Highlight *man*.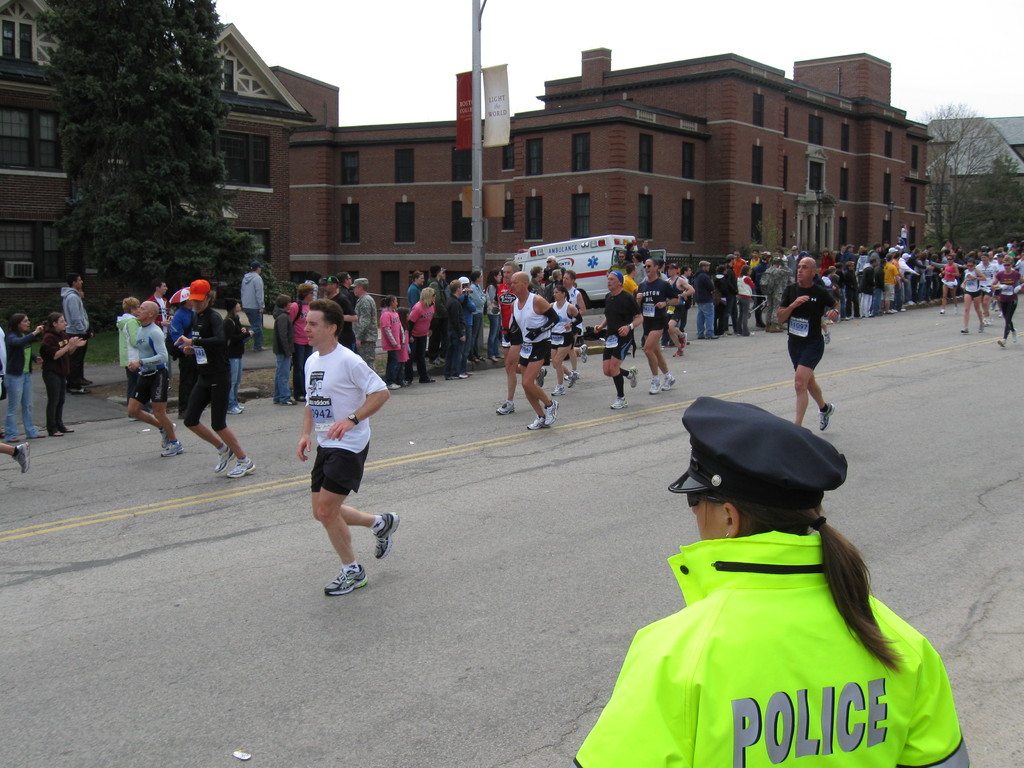
Highlighted region: {"left": 126, "top": 300, "right": 186, "bottom": 461}.
